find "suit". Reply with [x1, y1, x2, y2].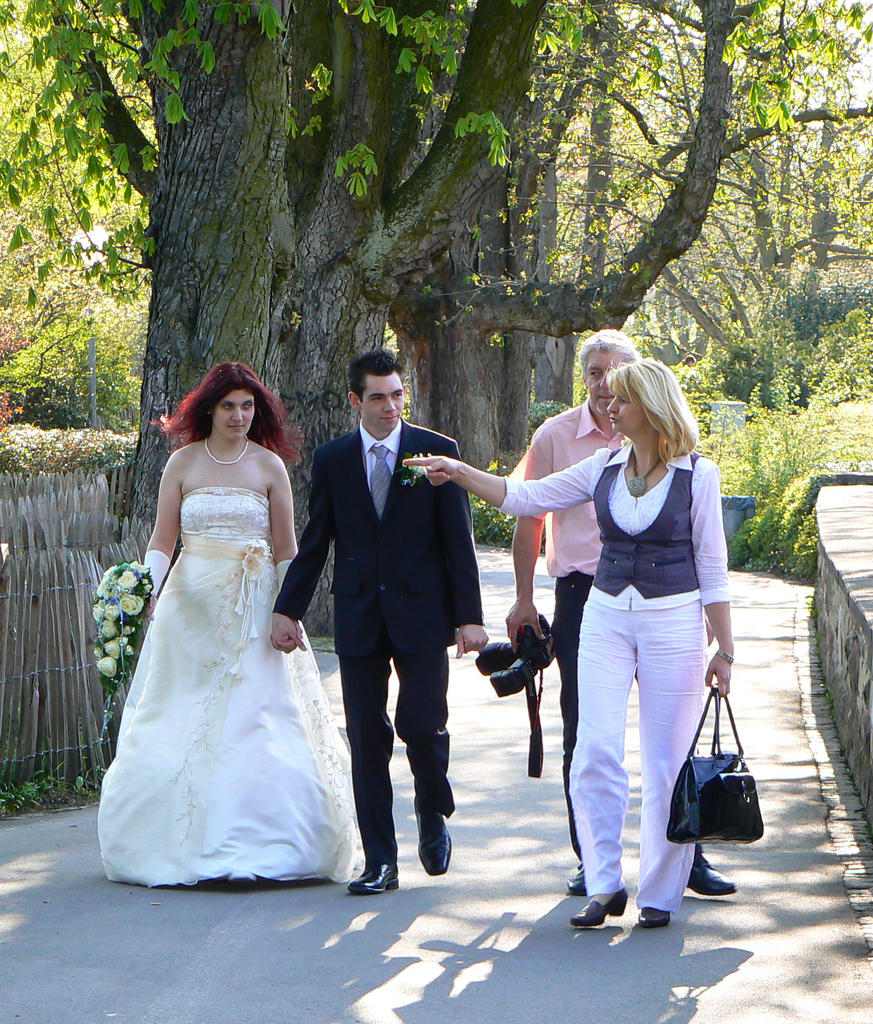
[318, 381, 520, 839].
